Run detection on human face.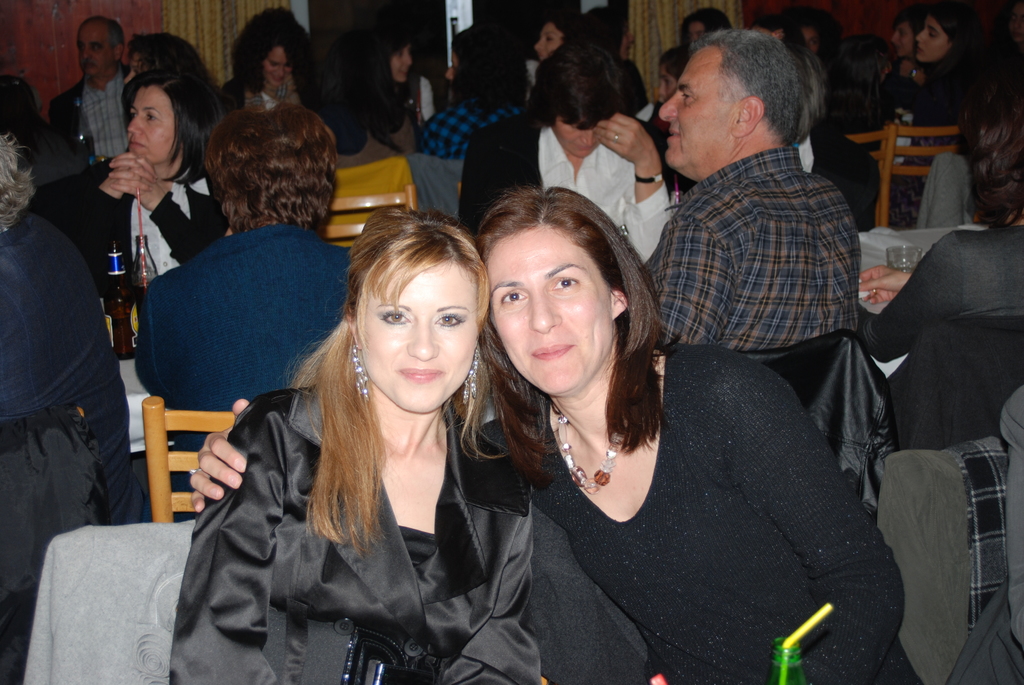
Result: box(891, 25, 919, 58).
